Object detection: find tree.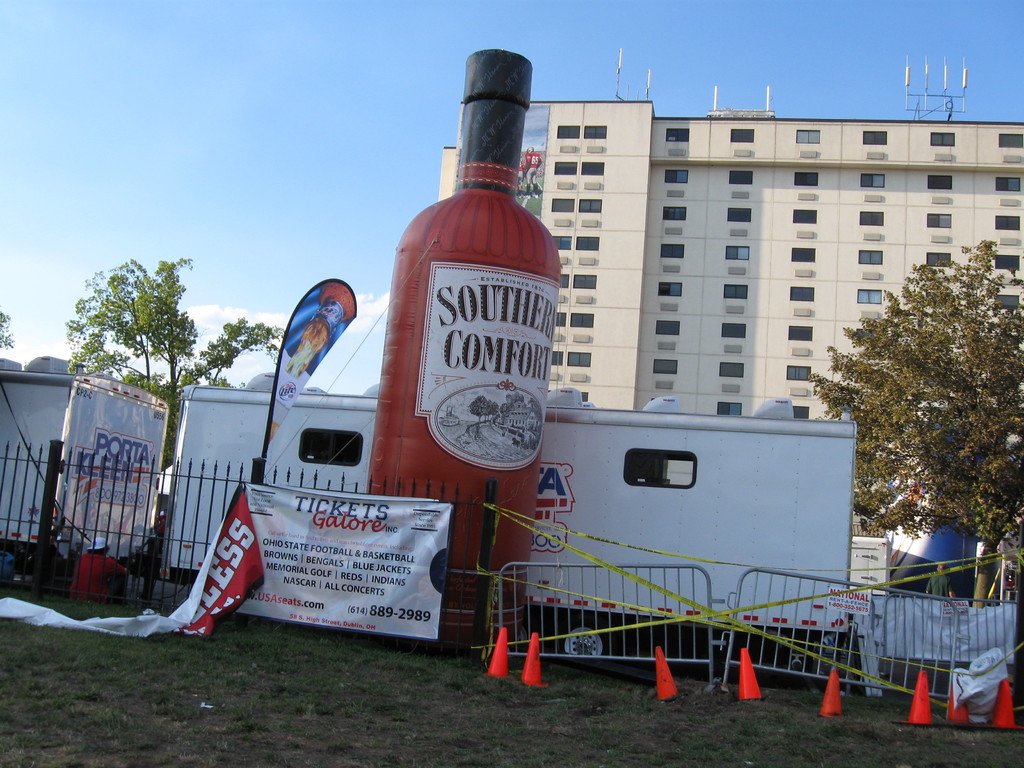
[left=796, top=232, right=1023, bottom=612].
